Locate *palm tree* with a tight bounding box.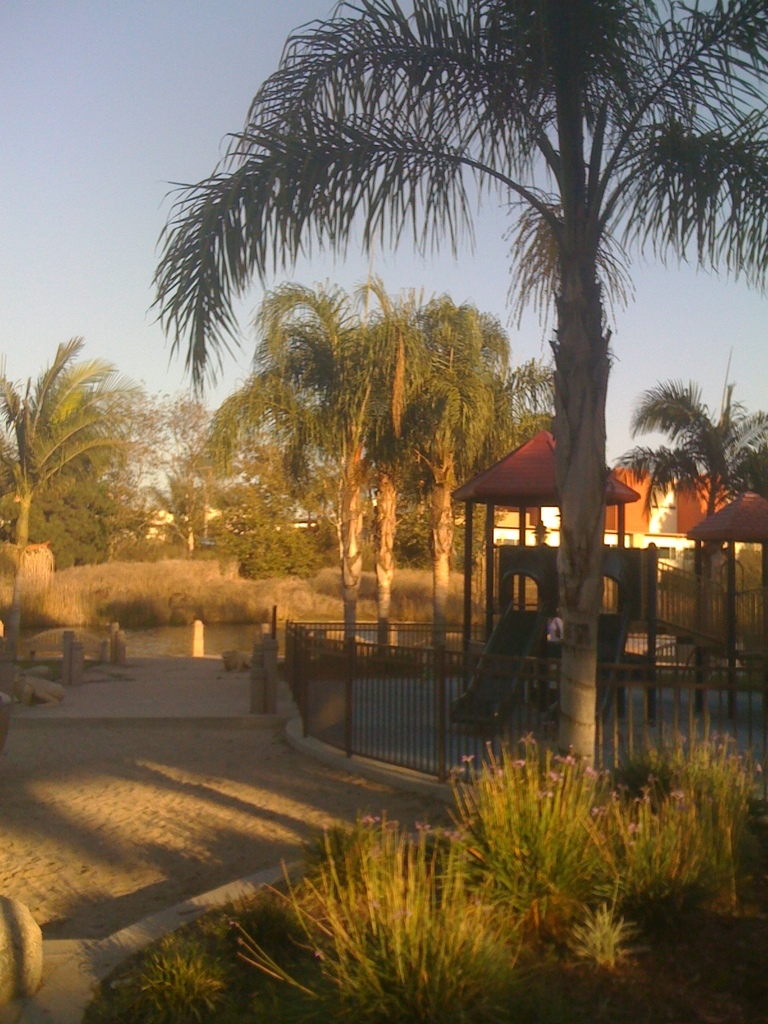
211 283 403 650.
